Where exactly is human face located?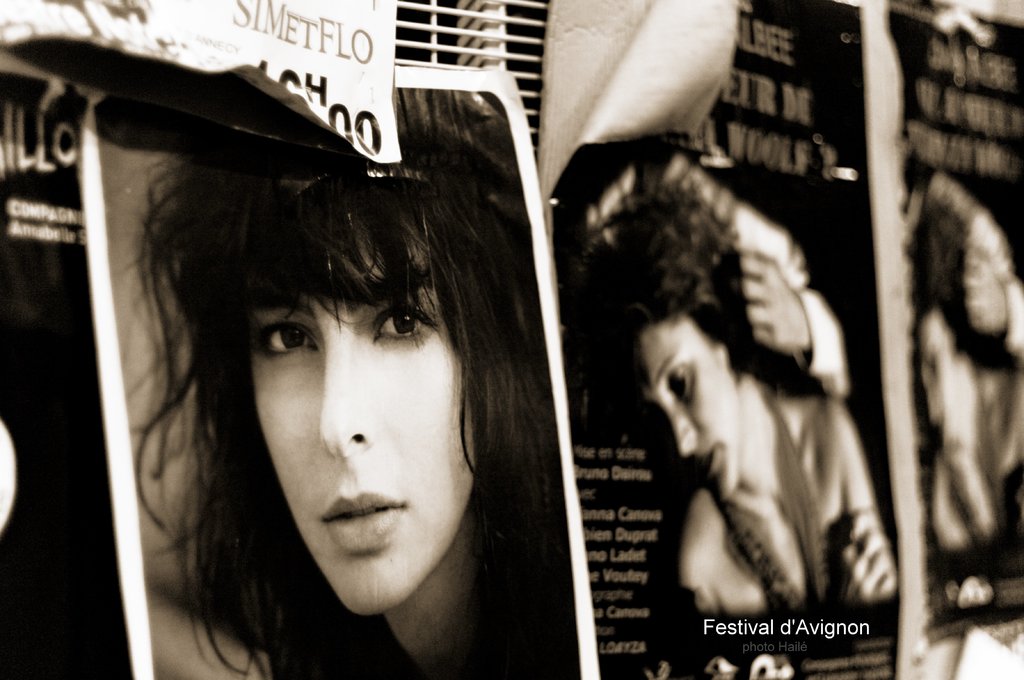
Its bounding box is pyautogui.locateOnScreen(640, 312, 744, 493).
